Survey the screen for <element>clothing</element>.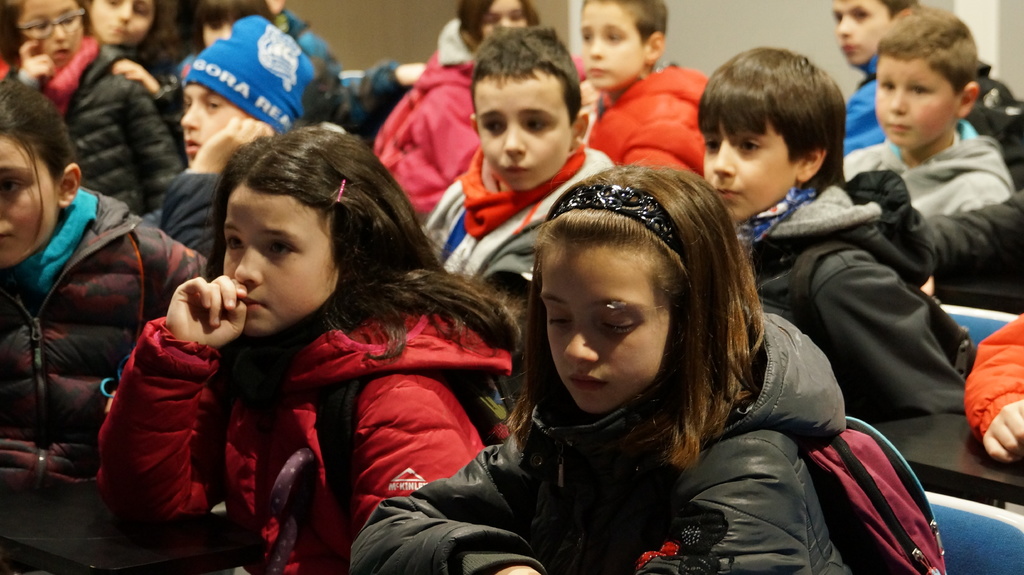
Survey found: {"x1": 414, "y1": 150, "x2": 625, "y2": 282}.
